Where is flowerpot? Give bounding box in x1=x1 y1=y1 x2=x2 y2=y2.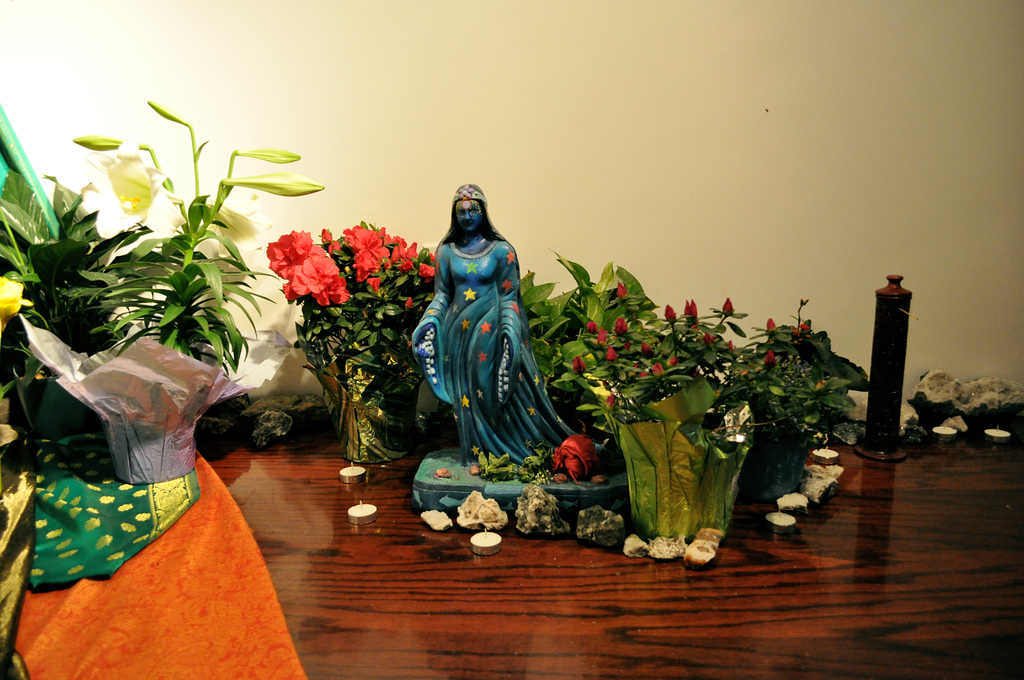
x1=62 y1=326 x2=223 y2=501.
